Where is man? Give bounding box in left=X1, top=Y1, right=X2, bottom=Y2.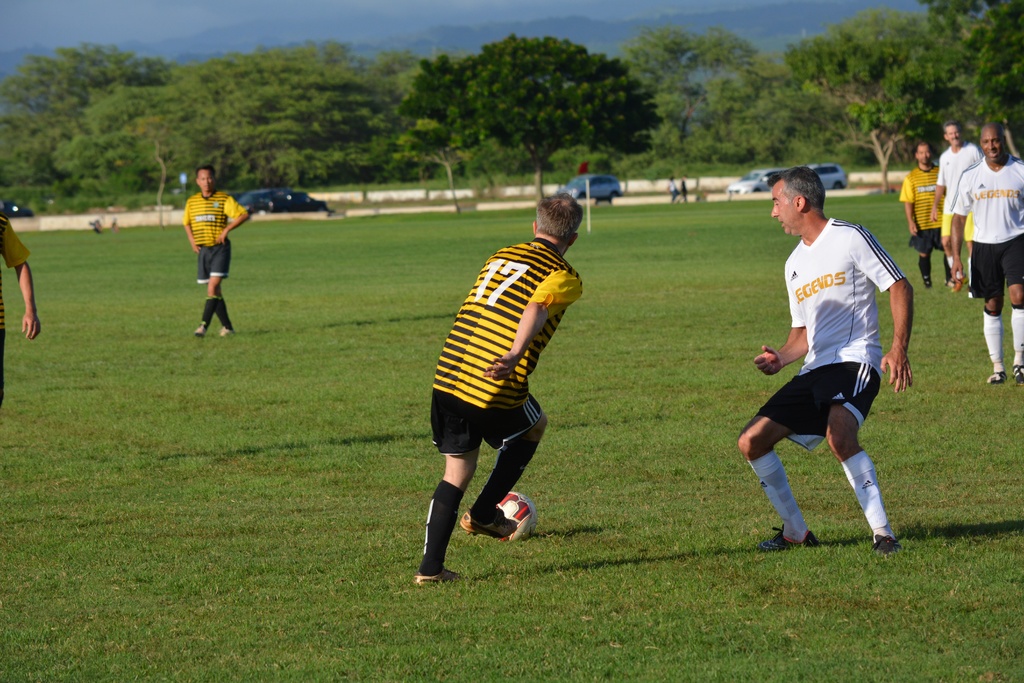
left=948, top=119, right=1023, bottom=384.
